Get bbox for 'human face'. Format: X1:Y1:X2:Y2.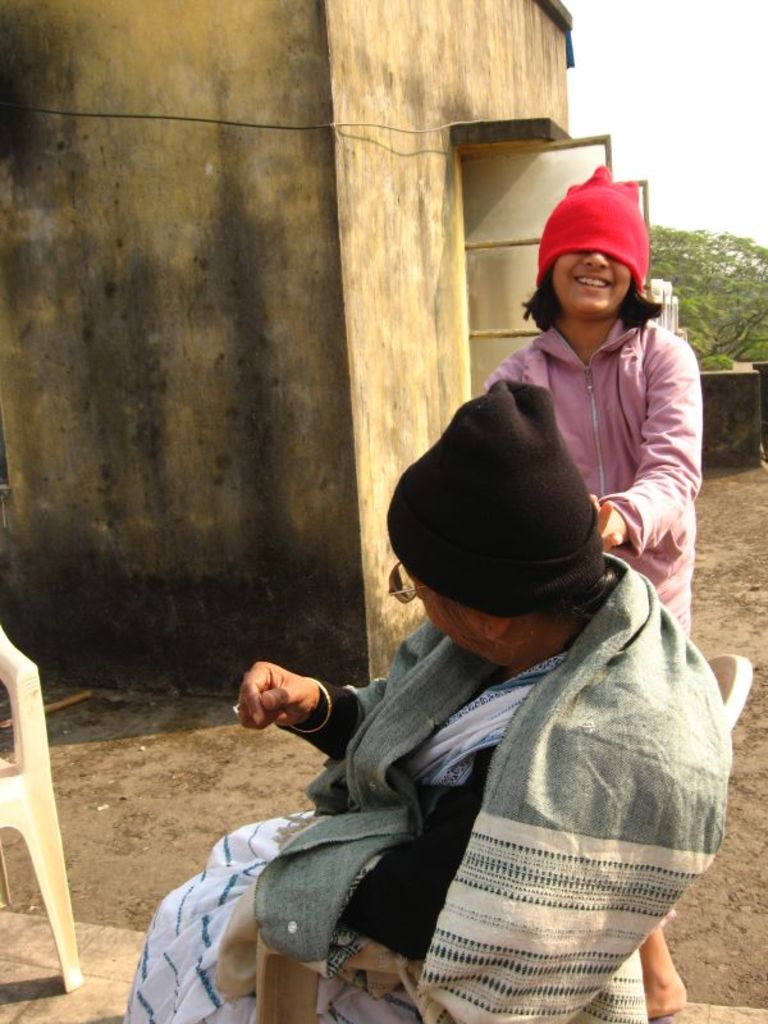
554:252:635:320.
